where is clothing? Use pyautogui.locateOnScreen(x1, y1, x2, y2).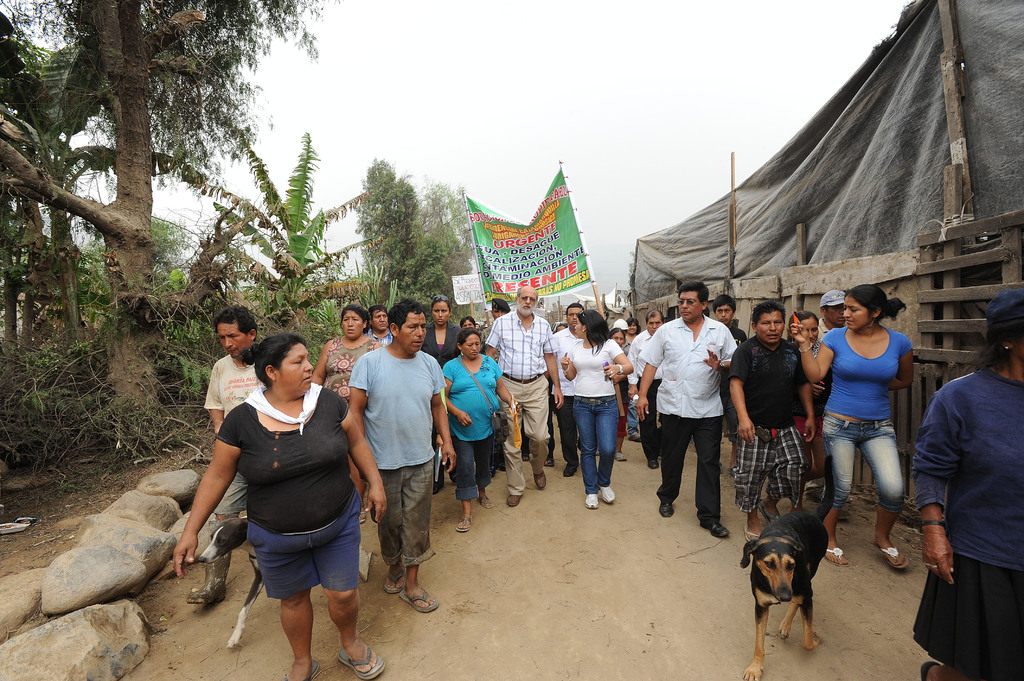
pyautogui.locateOnScreen(325, 333, 381, 394).
